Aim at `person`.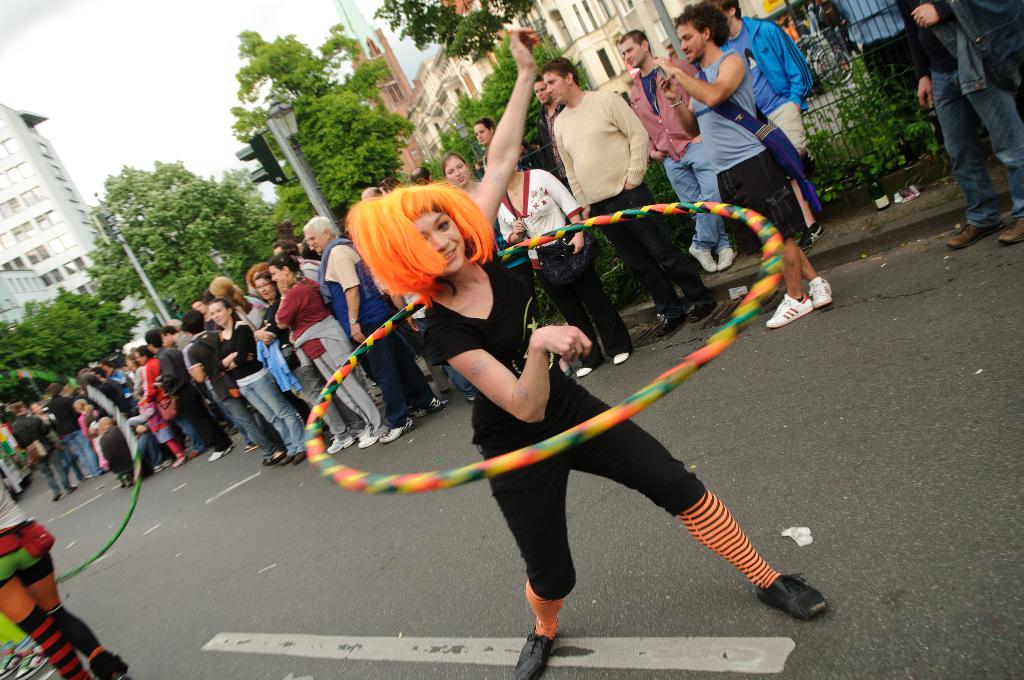
Aimed at BBox(334, 21, 830, 679).
